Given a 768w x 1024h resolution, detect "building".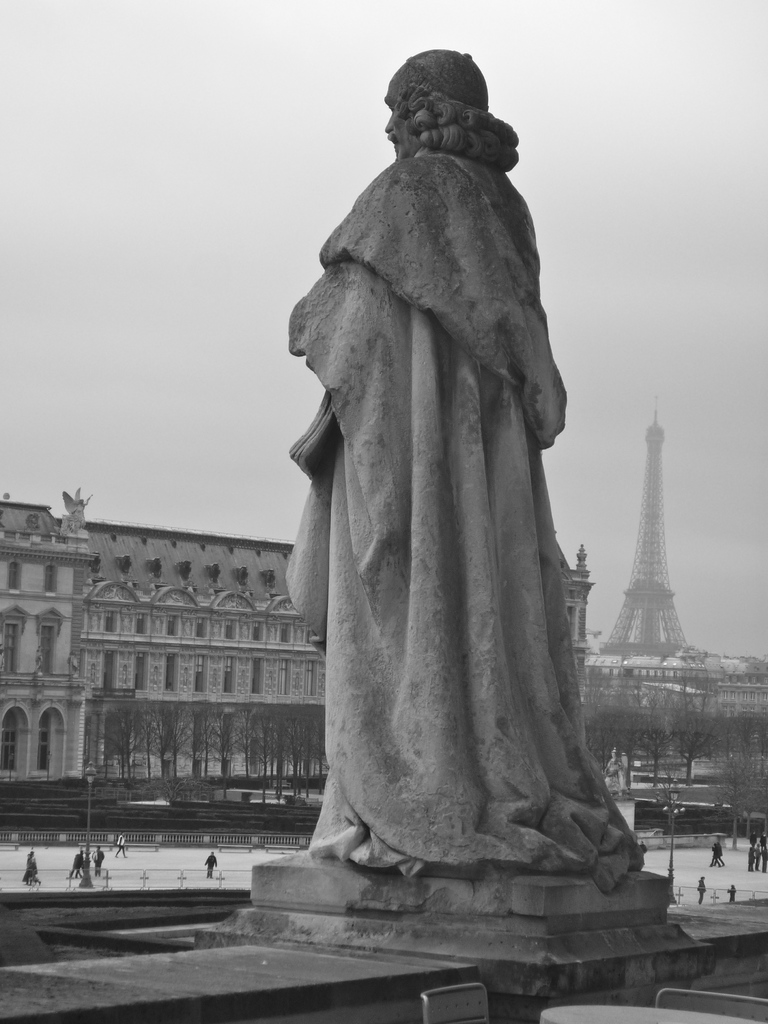
l=585, t=652, r=767, b=719.
